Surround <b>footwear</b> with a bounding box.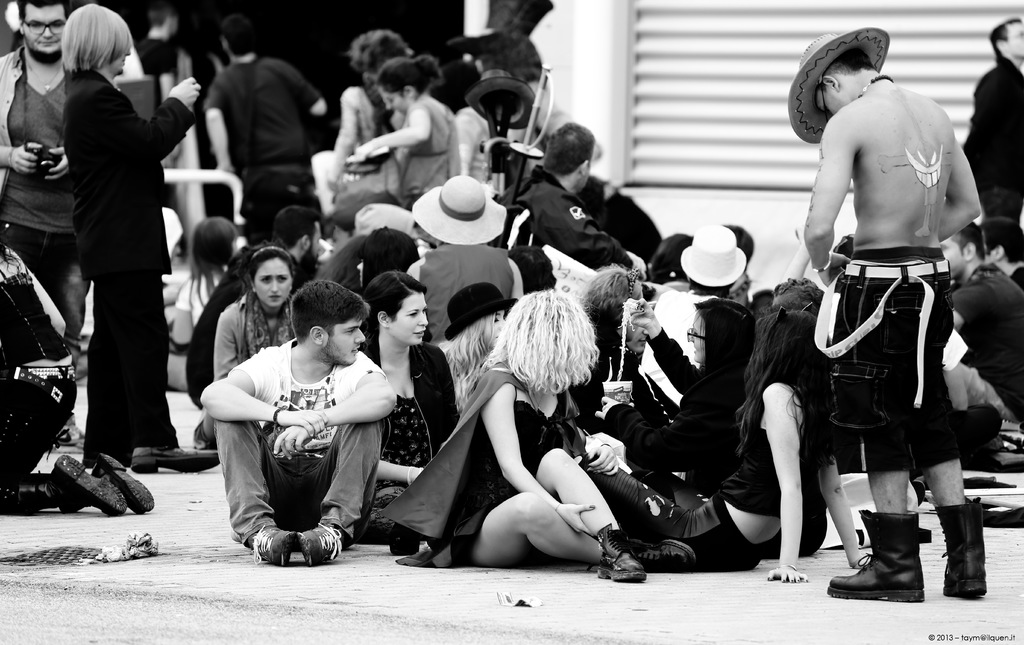
box=[129, 443, 217, 472].
